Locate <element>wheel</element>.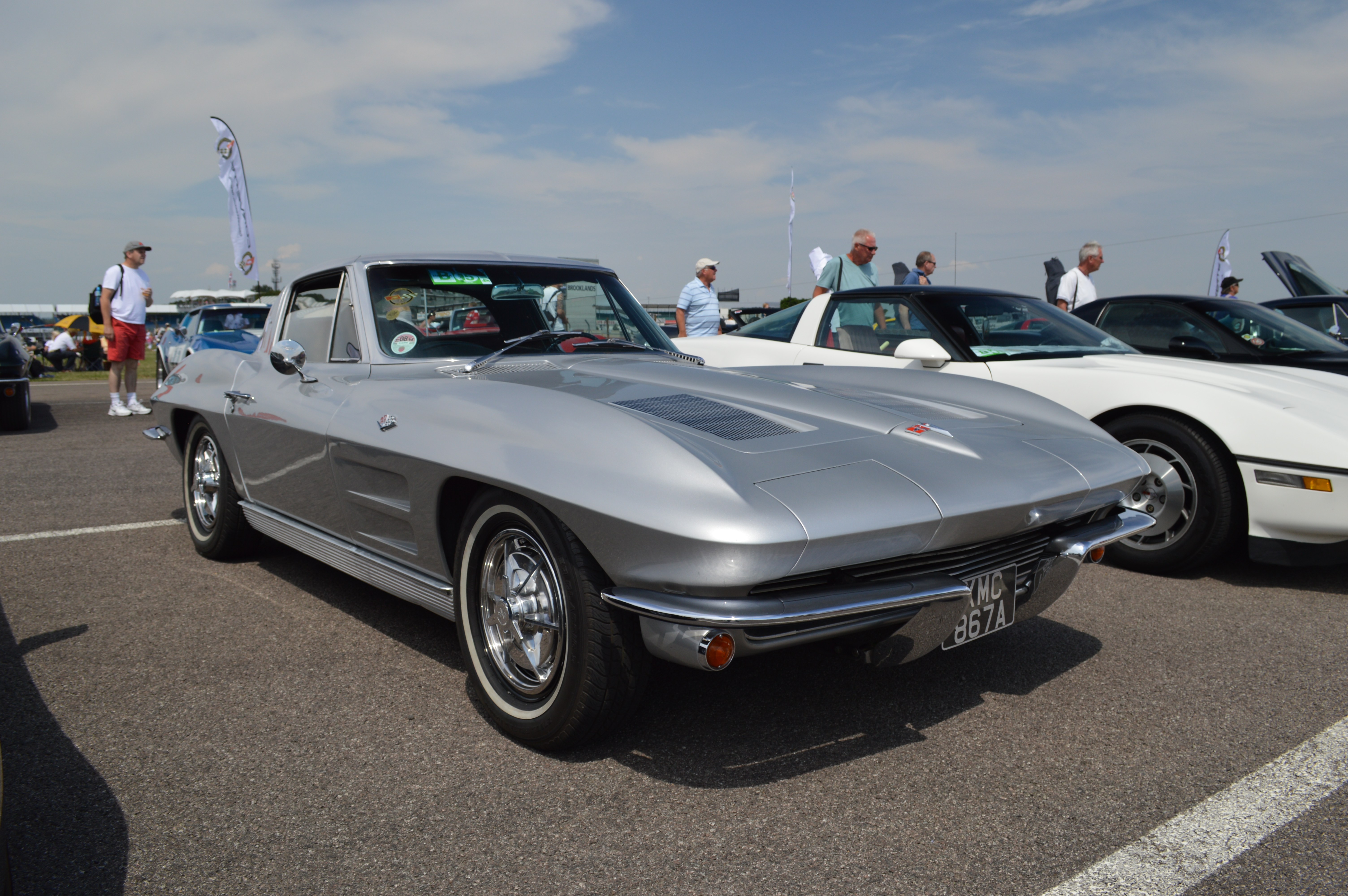
Bounding box: <bbox>244, 91, 276, 130</bbox>.
